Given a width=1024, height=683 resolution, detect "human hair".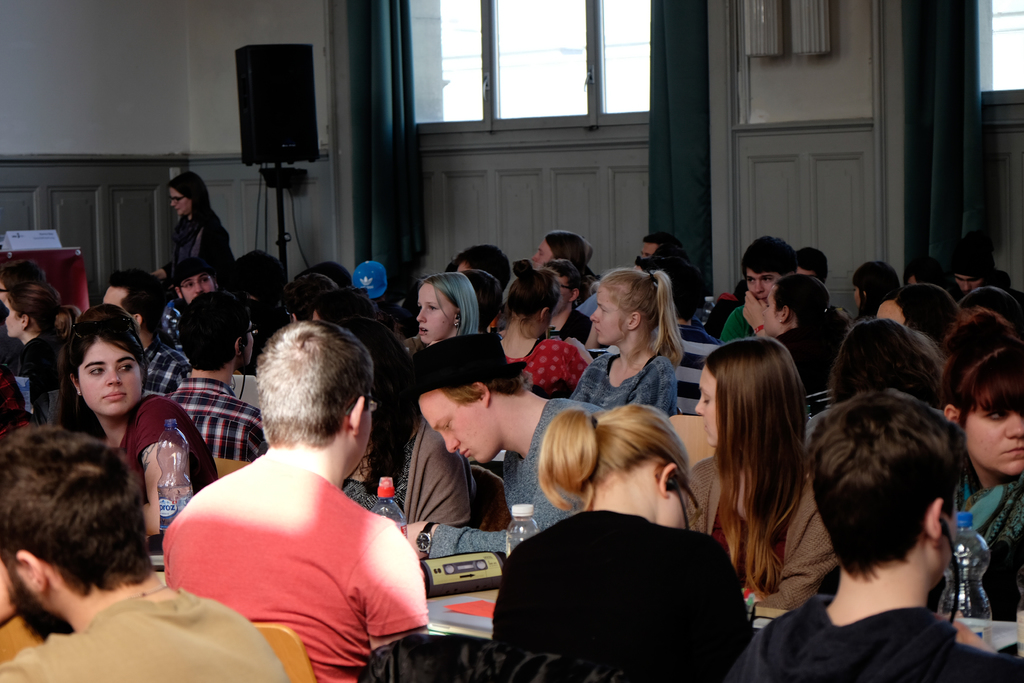
locate(499, 269, 568, 323).
